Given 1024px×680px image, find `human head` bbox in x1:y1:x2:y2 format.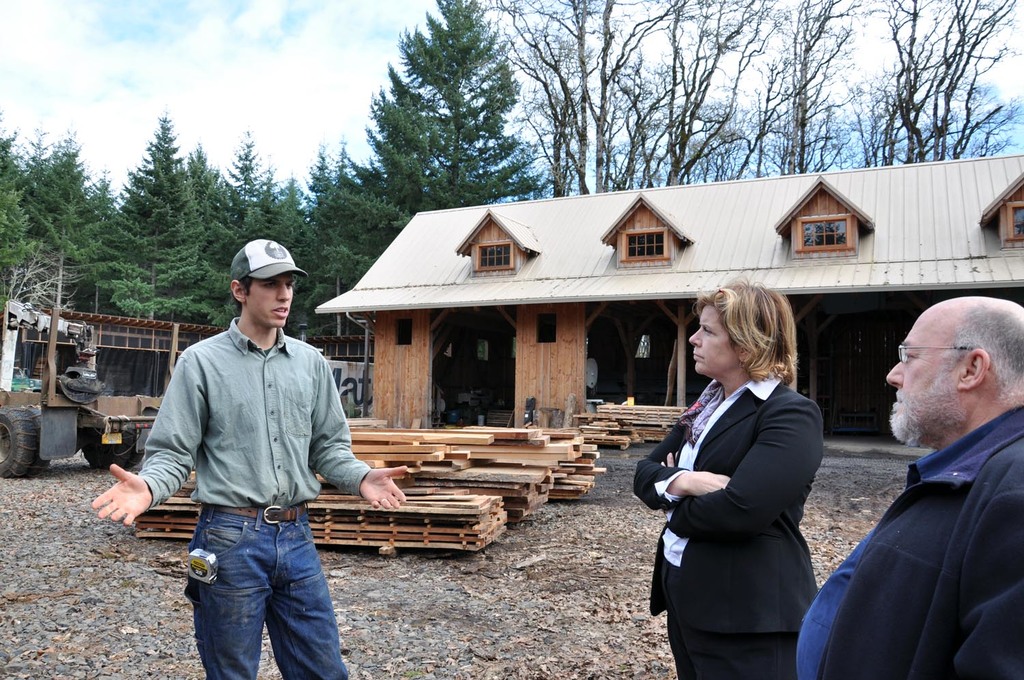
888:296:1023:442.
